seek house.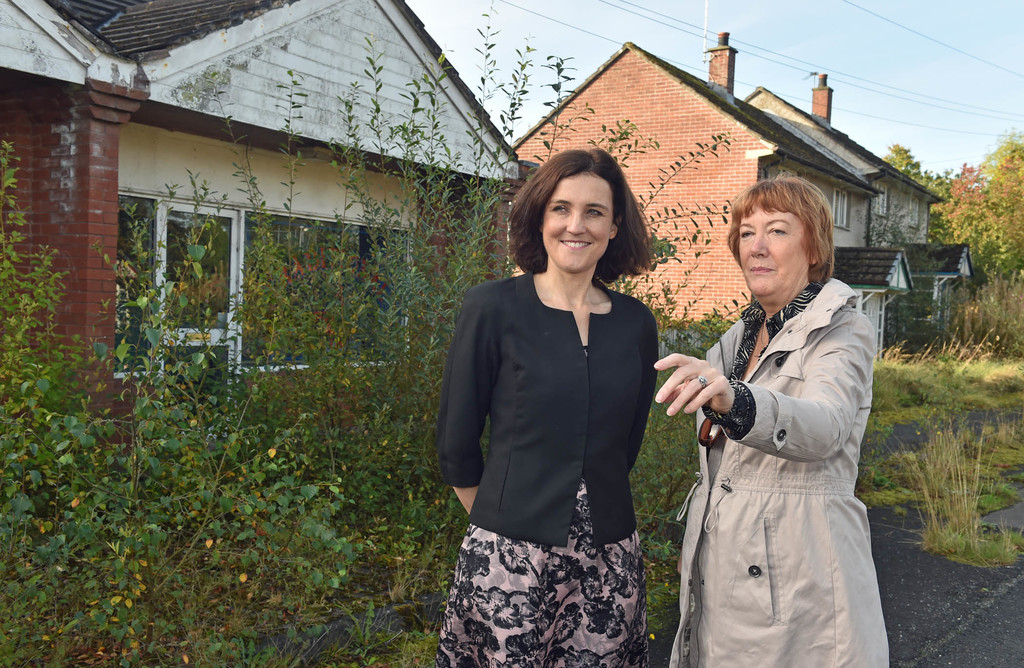
select_region(0, 0, 532, 455).
